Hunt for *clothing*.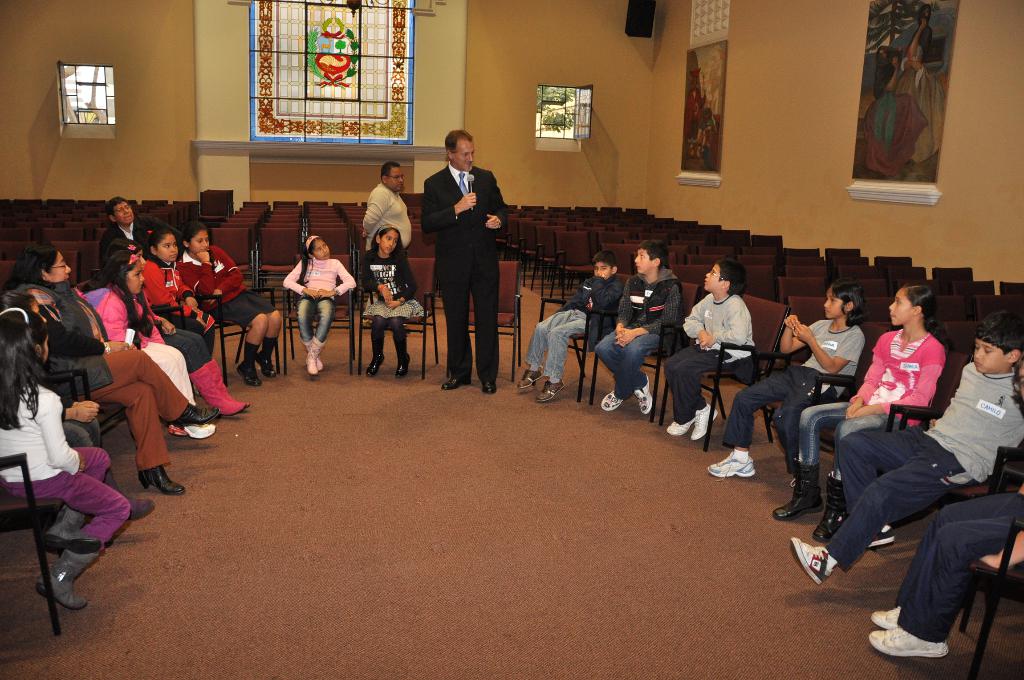
Hunted down at x1=899, y1=24, x2=947, y2=159.
